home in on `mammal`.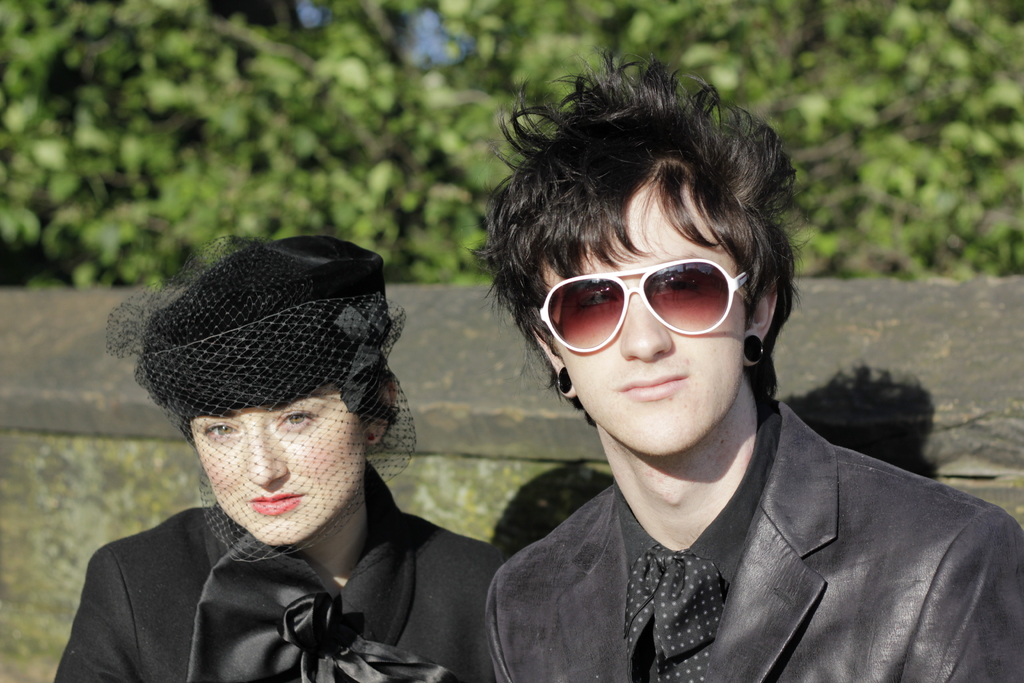
Homed in at crop(56, 232, 502, 682).
